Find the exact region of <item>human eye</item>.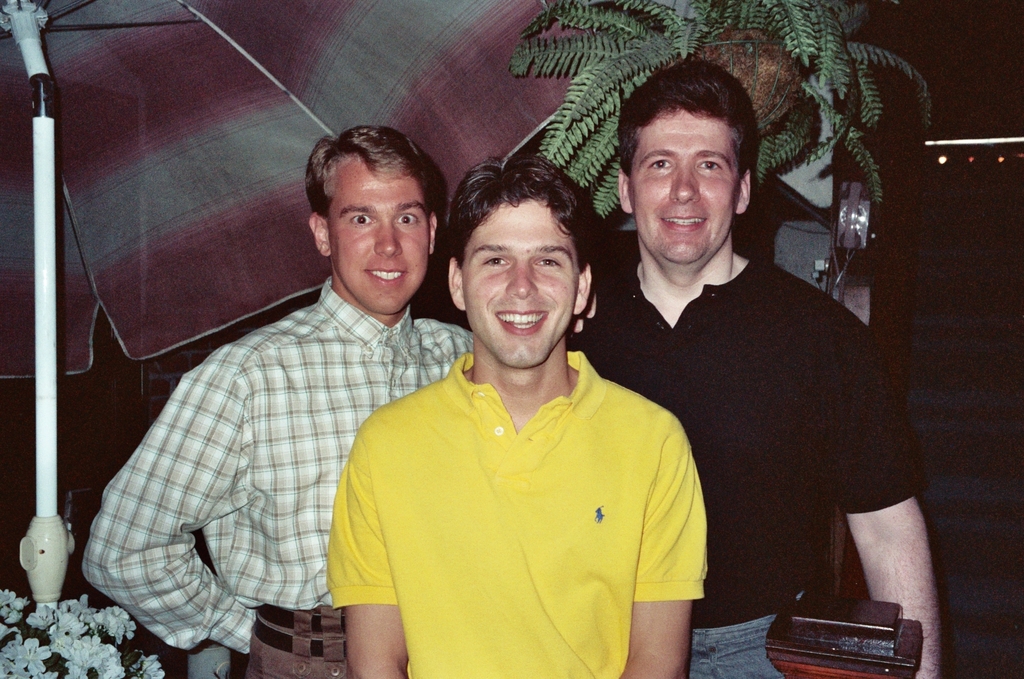
Exact region: [534,252,563,268].
